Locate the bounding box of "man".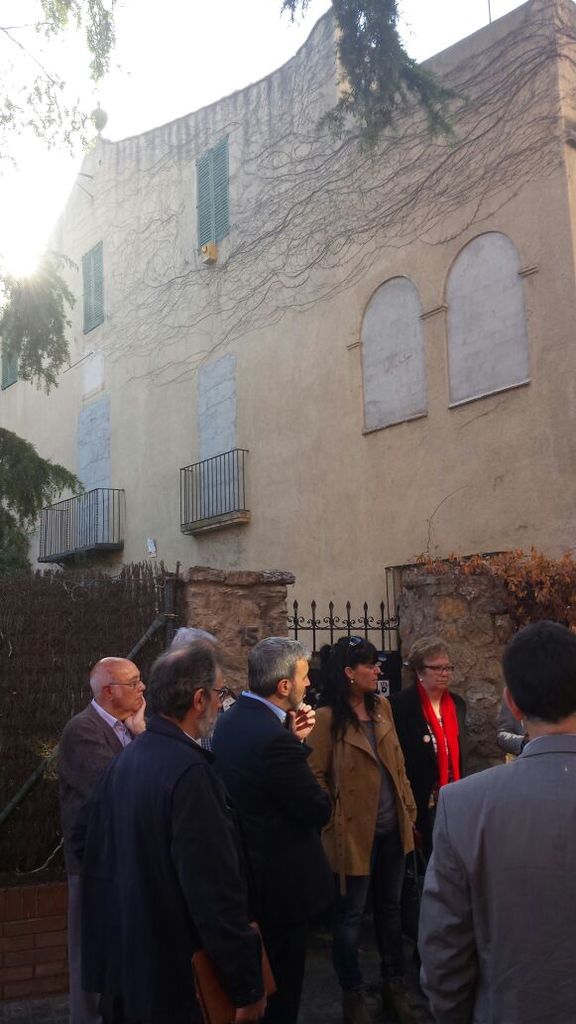
Bounding box: 62,645,266,1023.
